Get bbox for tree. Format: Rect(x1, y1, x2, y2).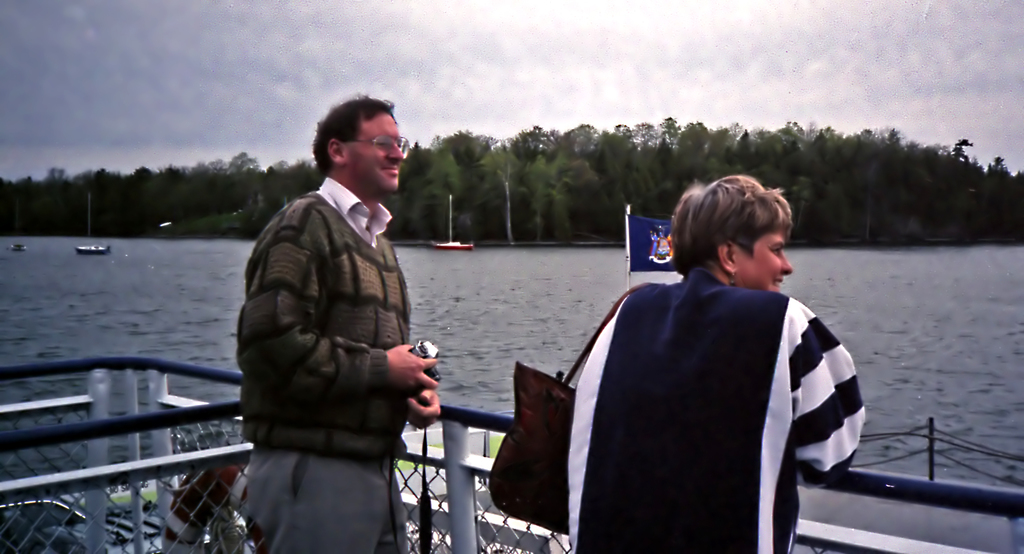
Rect(781, 119, 812, 182).
